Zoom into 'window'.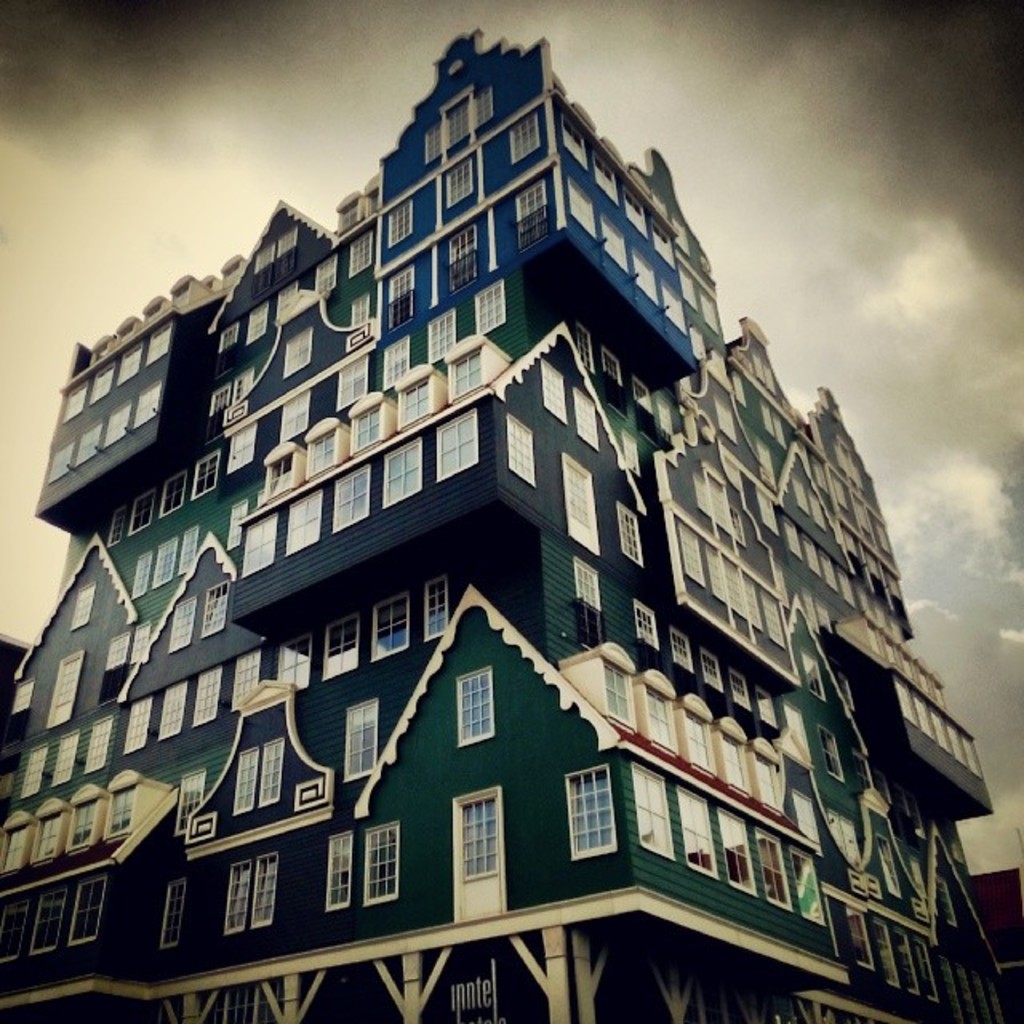
Zoom target: box=[272, 640, 312, 685].
